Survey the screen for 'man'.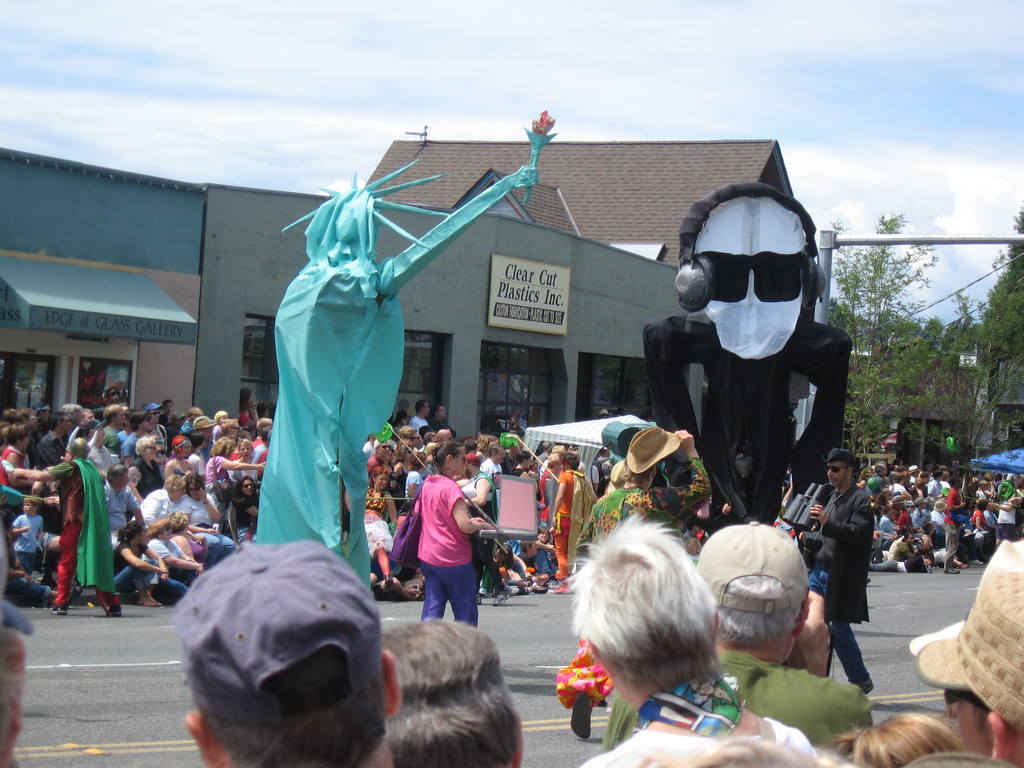
Survey found: box=[178, 543, 399, 767].
